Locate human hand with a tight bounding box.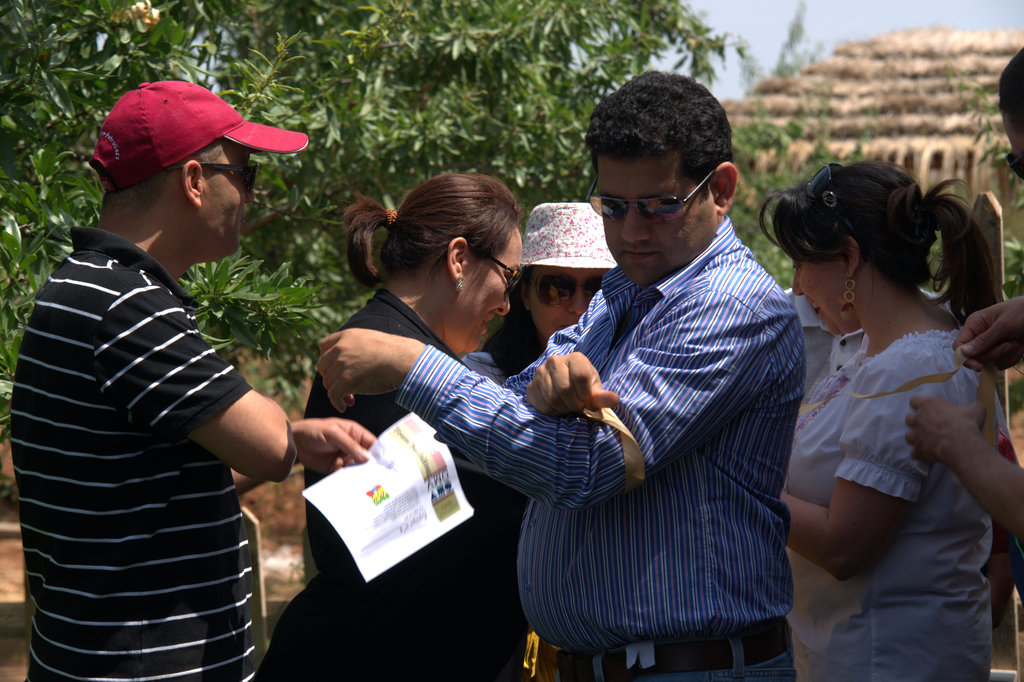
left=531, top=362, right=630, bottom=430.
